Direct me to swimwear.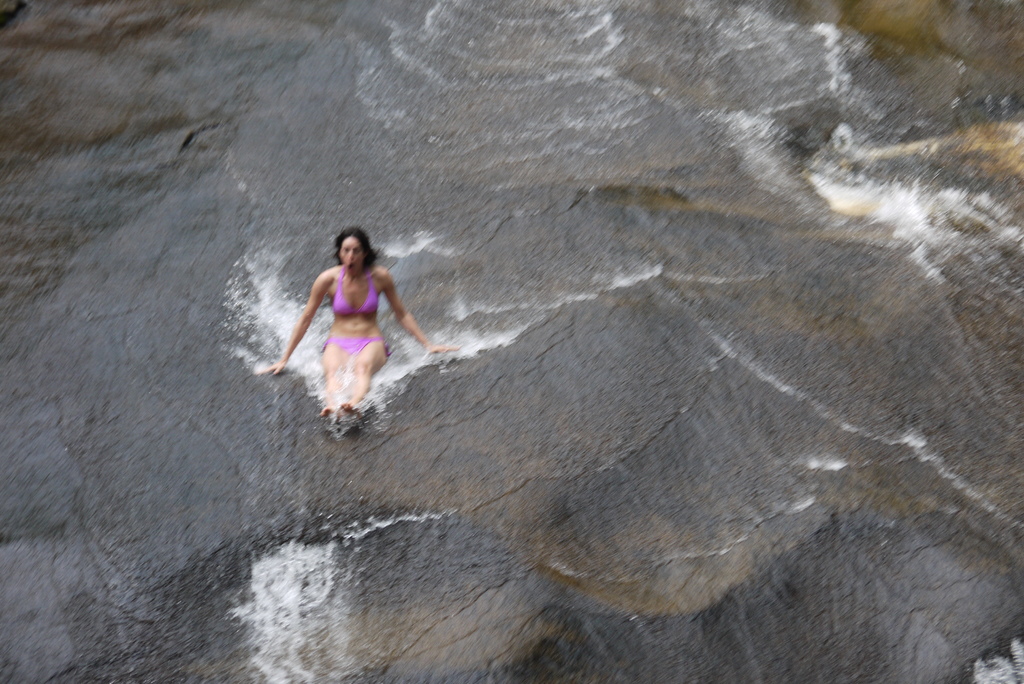
Direction: BBox(327, 264, 380, 318).
